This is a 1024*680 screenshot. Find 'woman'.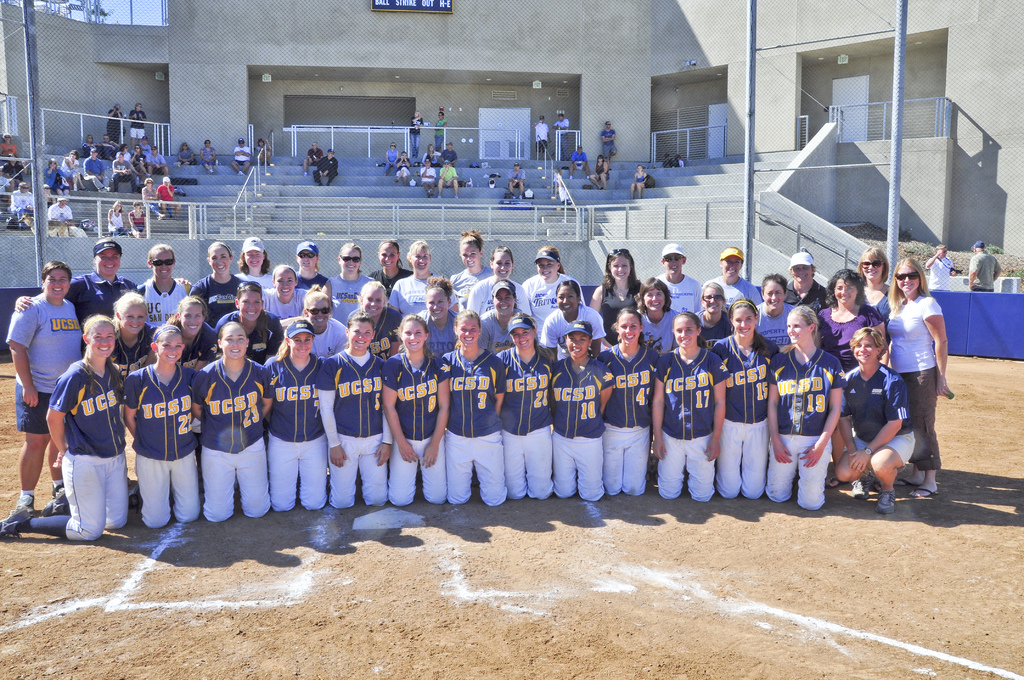
Bounding box: region(465, 245, 536, 311).
